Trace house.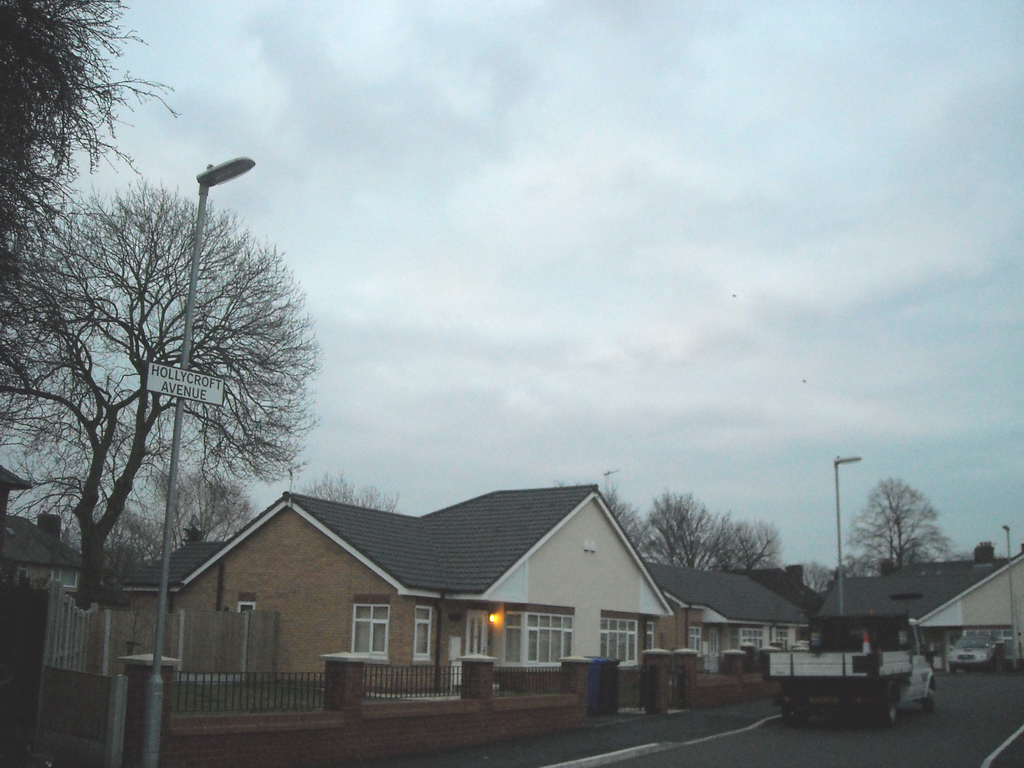
Traced to <box>124,492,666,715</box>.
